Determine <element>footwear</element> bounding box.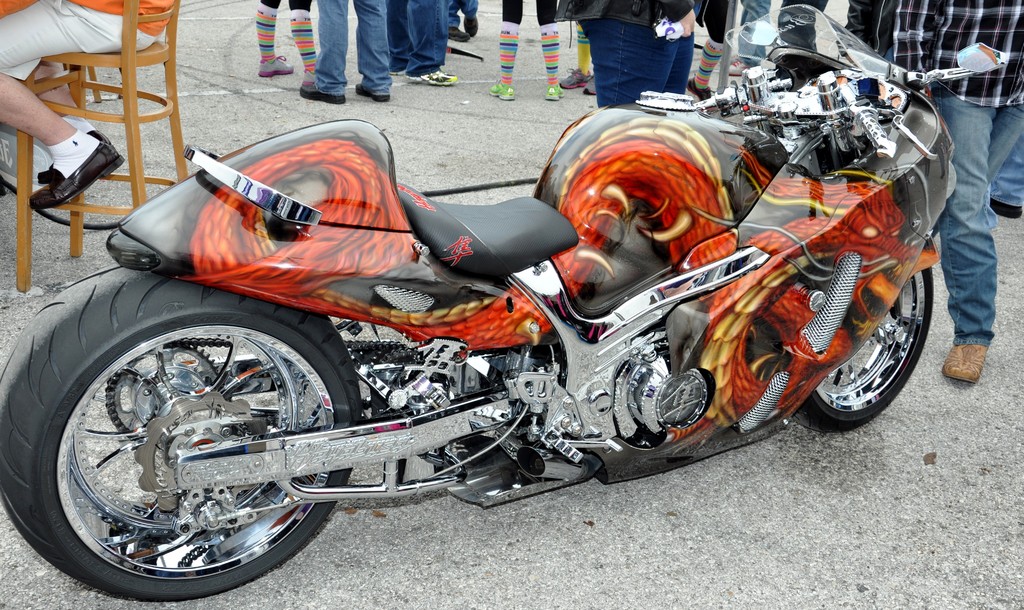
Determined: region(563, 65, 592, 90).
